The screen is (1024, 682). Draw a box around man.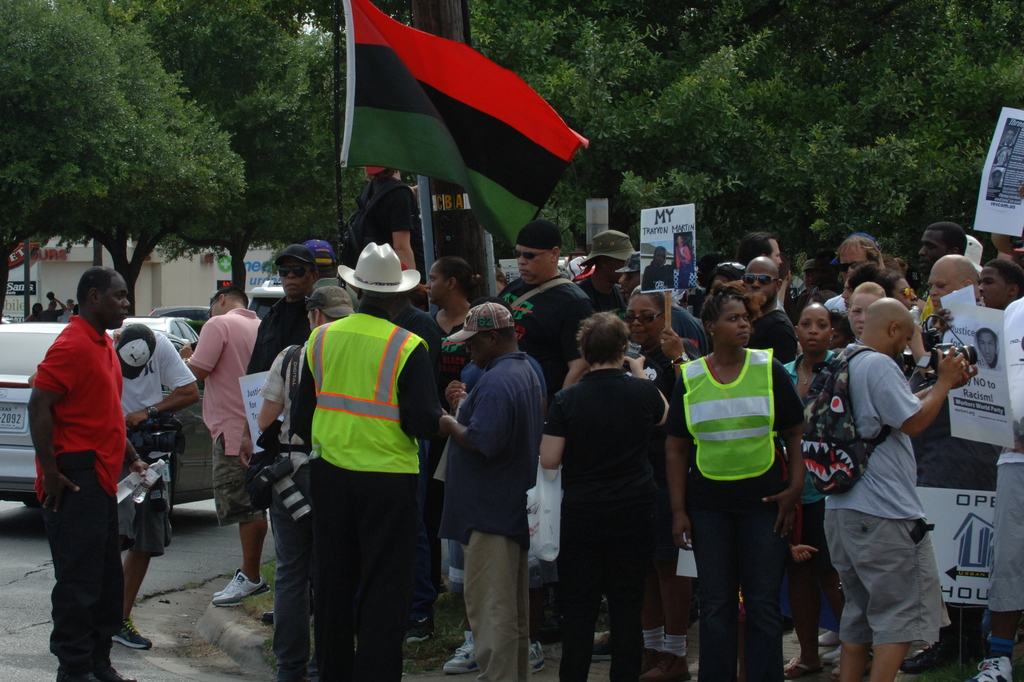
(x1=431, y1=298, x2=559, y2=677).
